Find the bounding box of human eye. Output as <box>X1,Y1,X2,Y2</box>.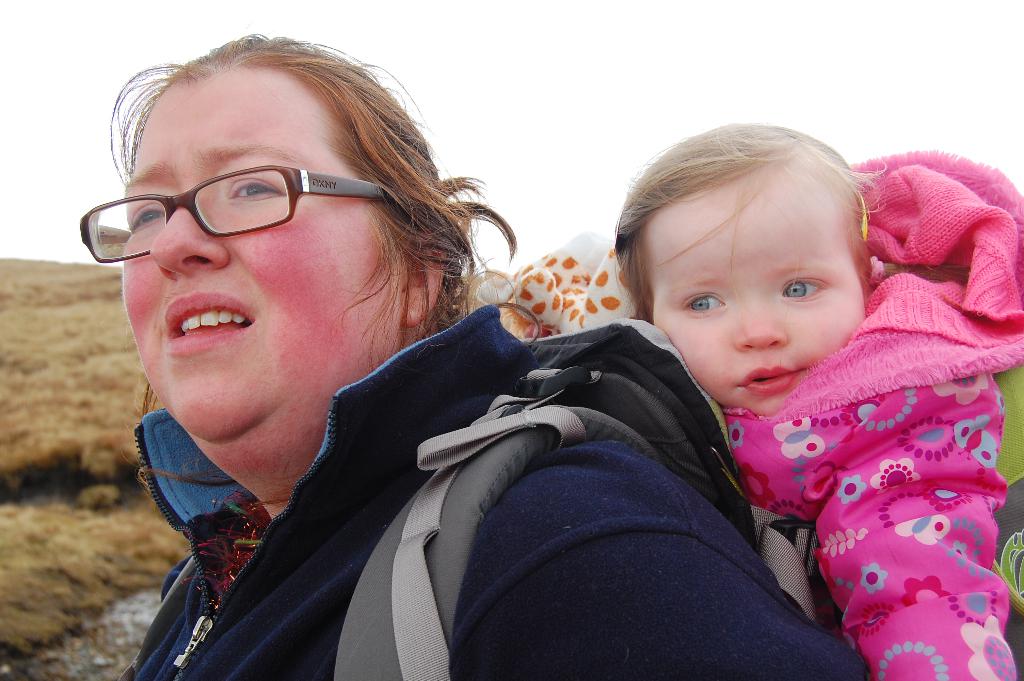
<box>124,199,168,229</box>.
